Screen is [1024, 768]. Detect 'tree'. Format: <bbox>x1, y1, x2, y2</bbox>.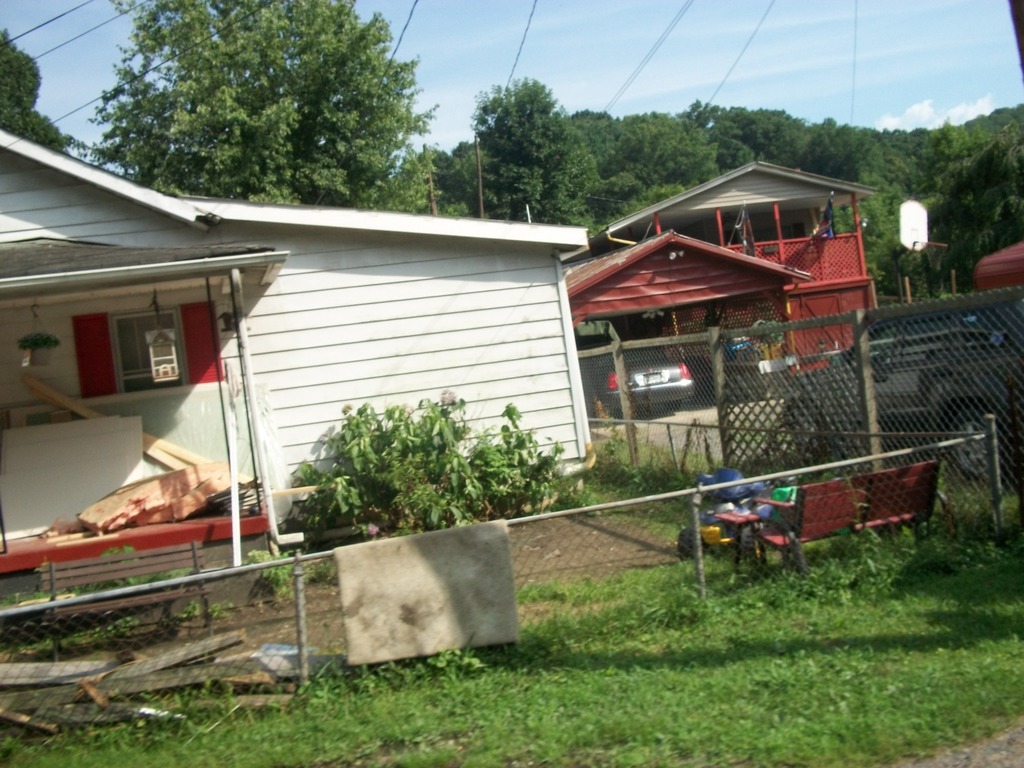
<bbox>67, 1, 454, 207</bbox>.
